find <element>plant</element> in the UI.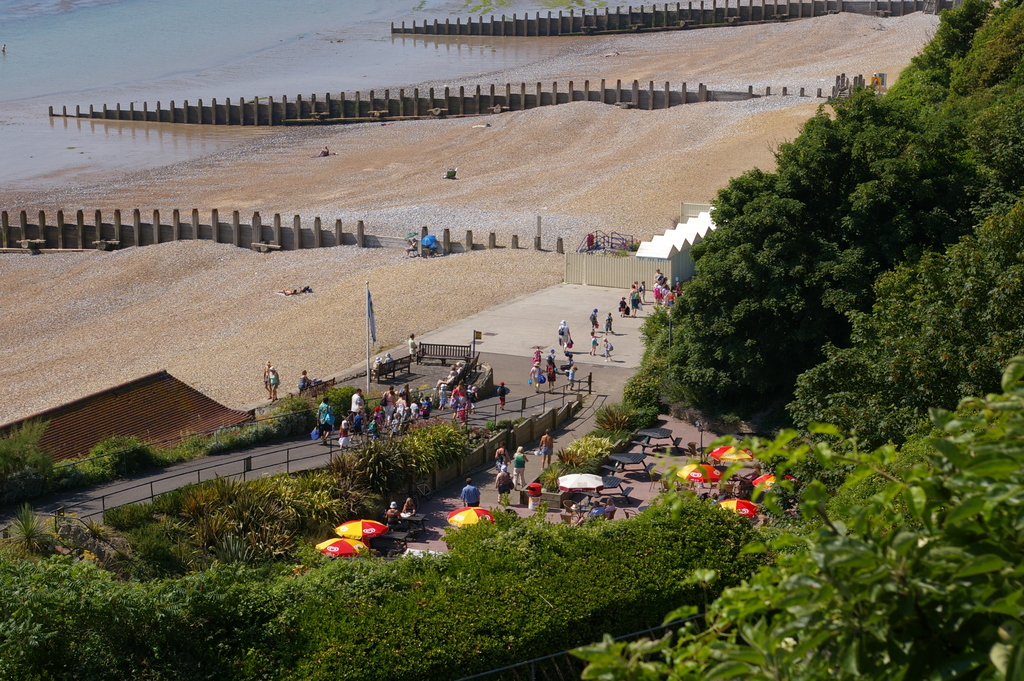
UI element at [323,427,422,499].
